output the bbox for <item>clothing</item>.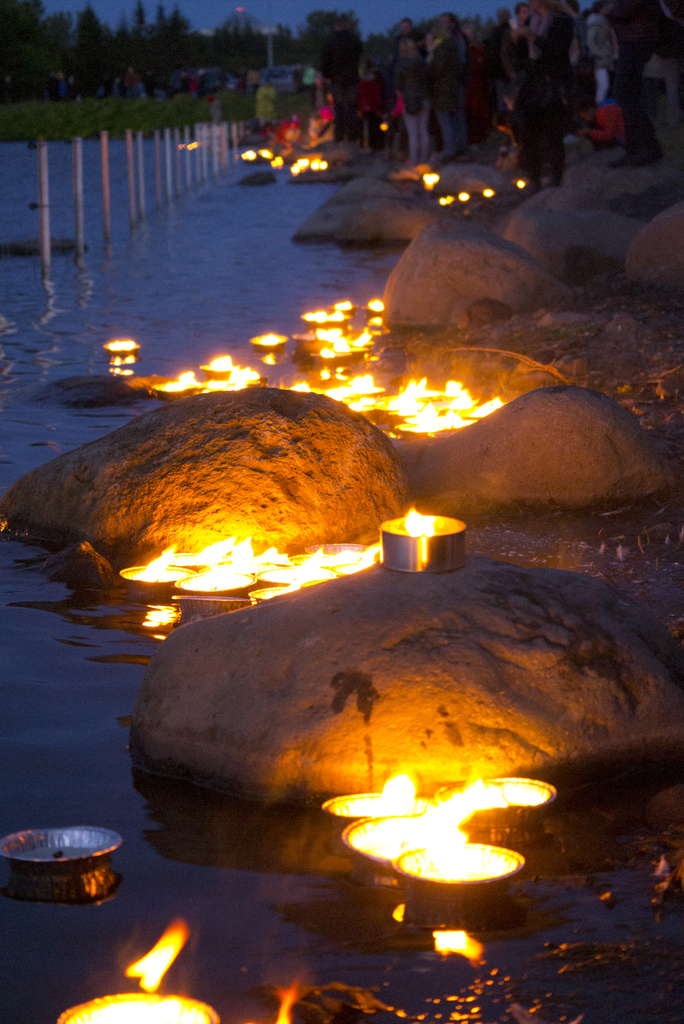
305,75,340,147.
